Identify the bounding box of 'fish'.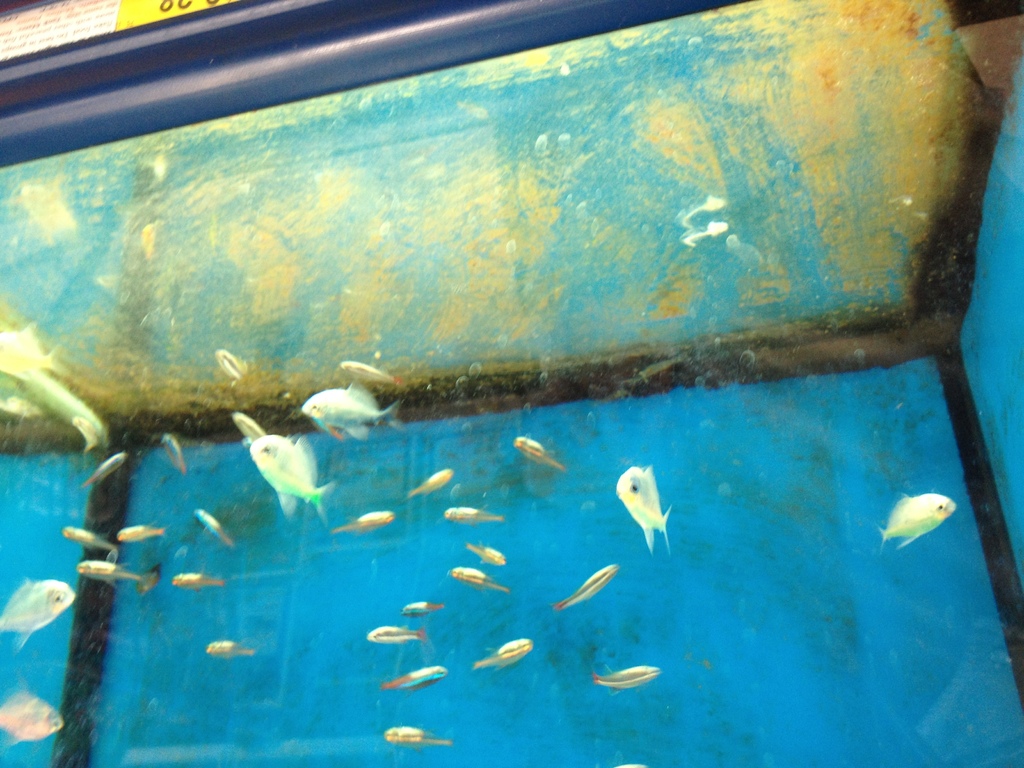
bbox=(174, 566, 221, 590).
